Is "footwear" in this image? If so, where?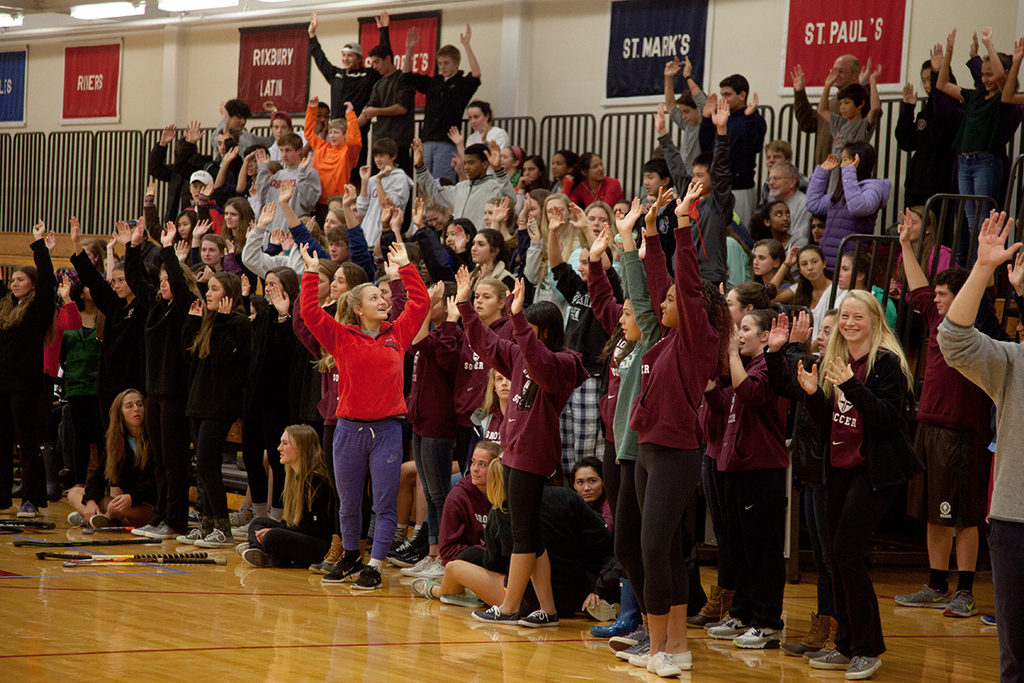
Yes, at region(843, 652, 883, 681).
